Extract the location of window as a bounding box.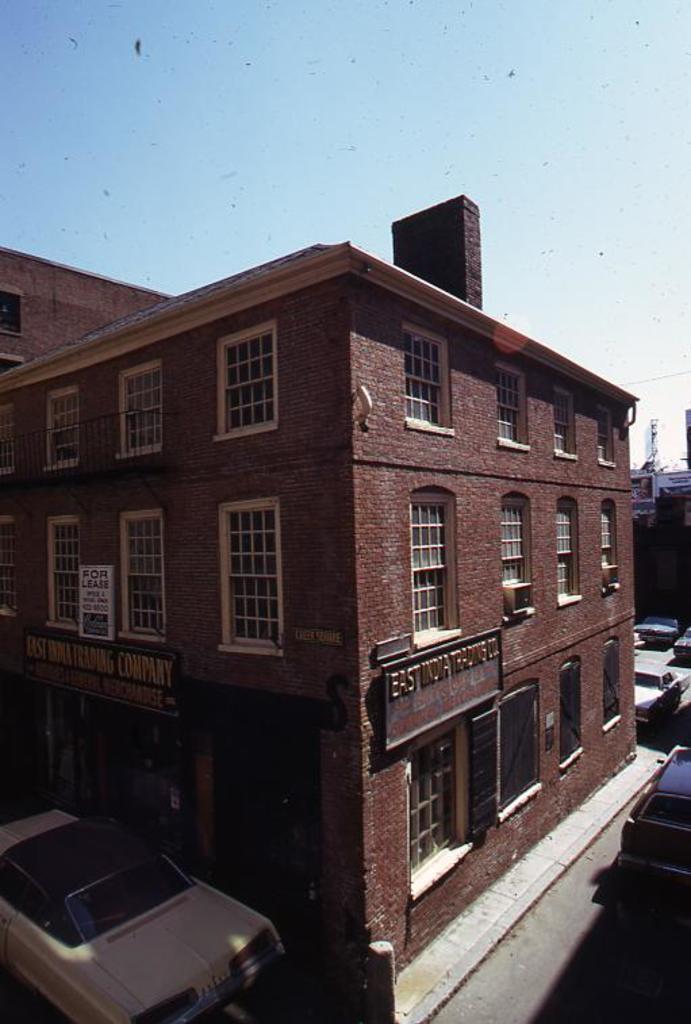
bbox(212, 318, 279, 440).
